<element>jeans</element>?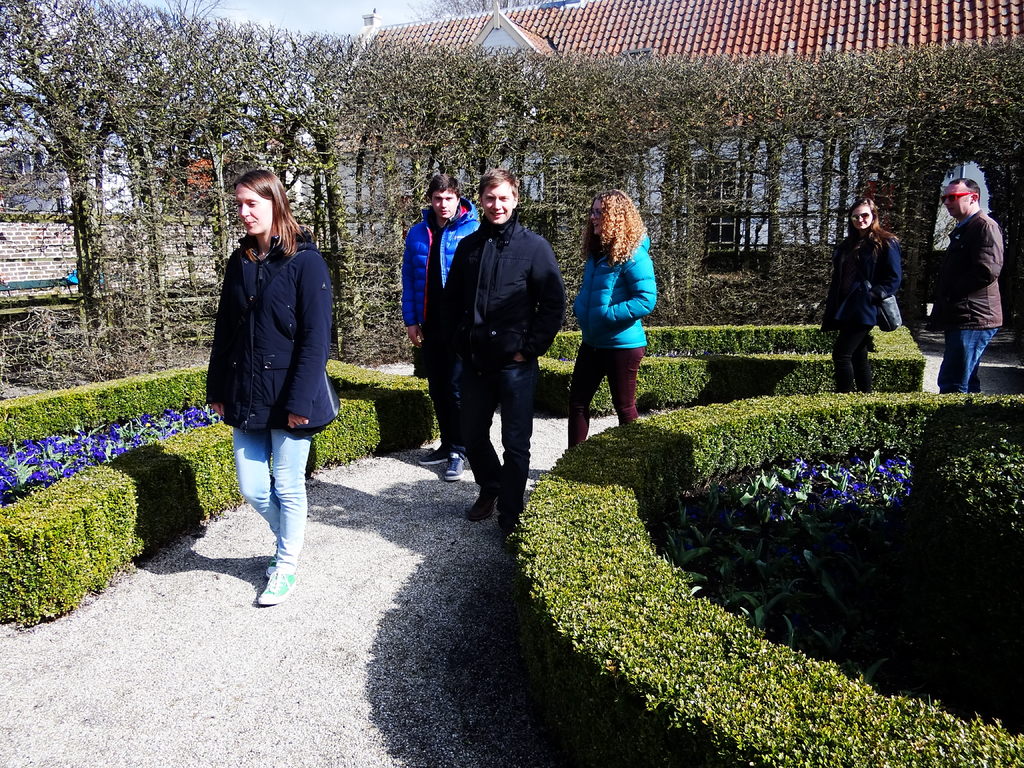
<bbox>938, 333, 995, 397</bbox>
